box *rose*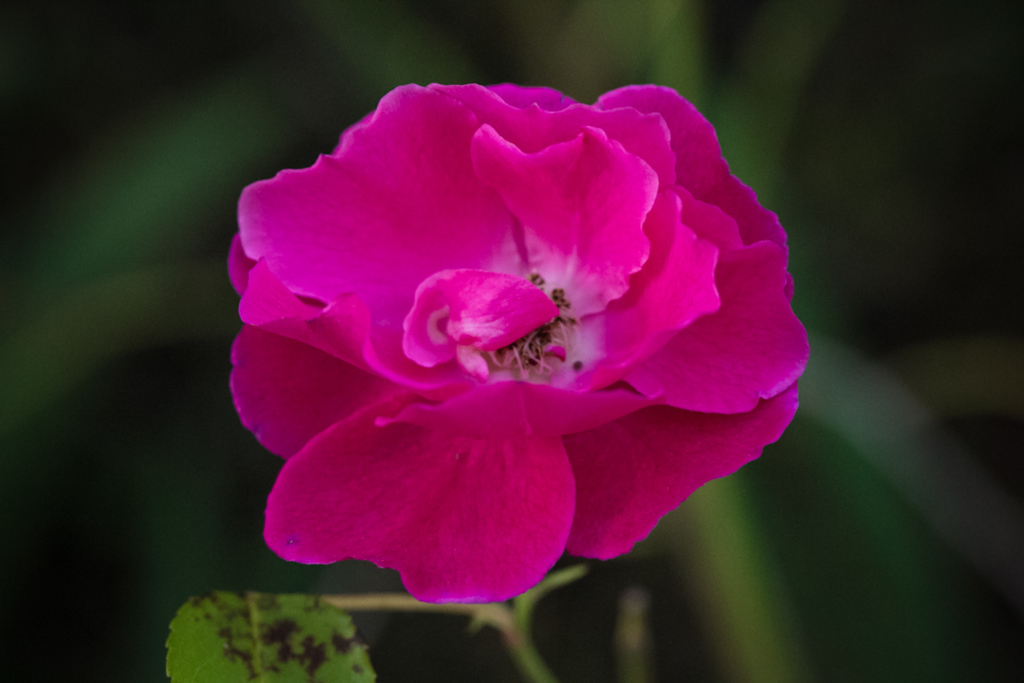
{"left": 222, "top": 81, "right": 808, "bottom": 610}
